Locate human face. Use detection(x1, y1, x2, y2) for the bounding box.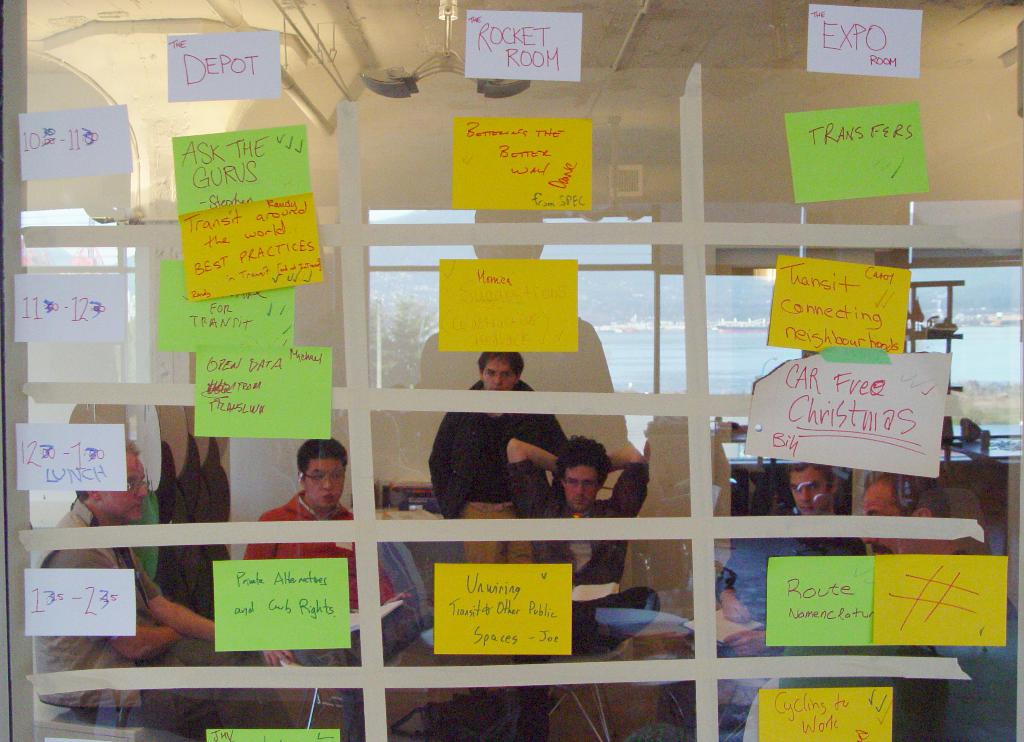
detection(565, 465, 596, 512).
